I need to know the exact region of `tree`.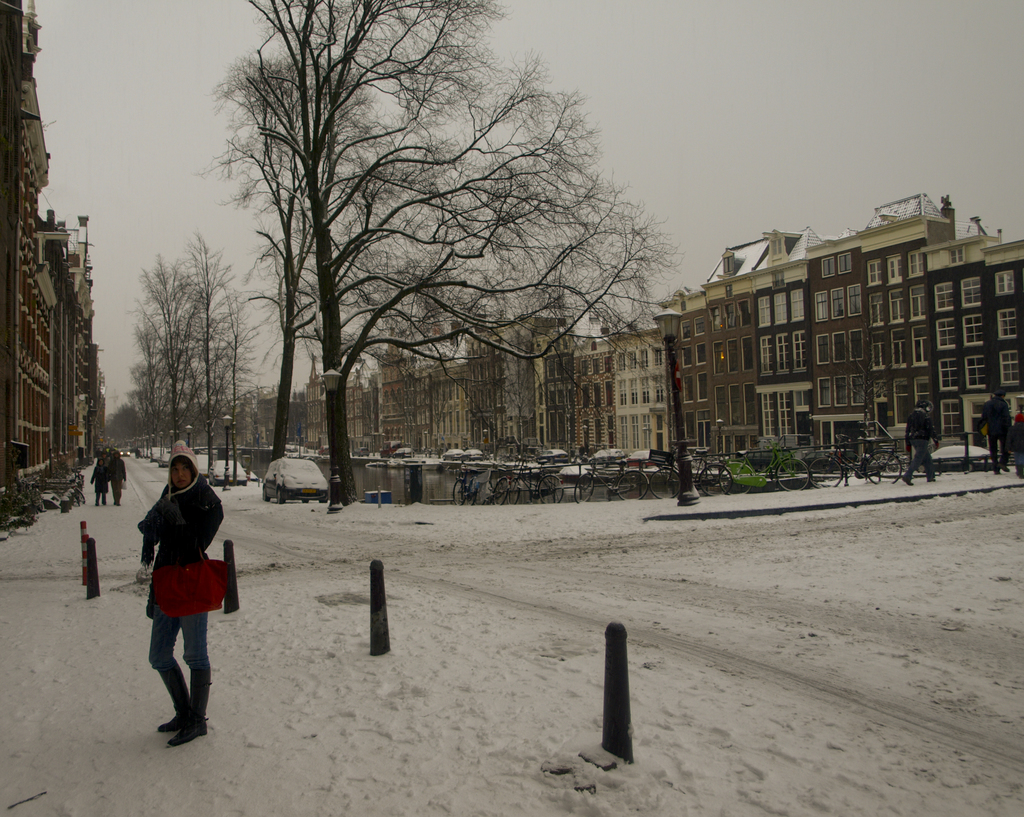
Region: rect(183, 228, 248, 487).
